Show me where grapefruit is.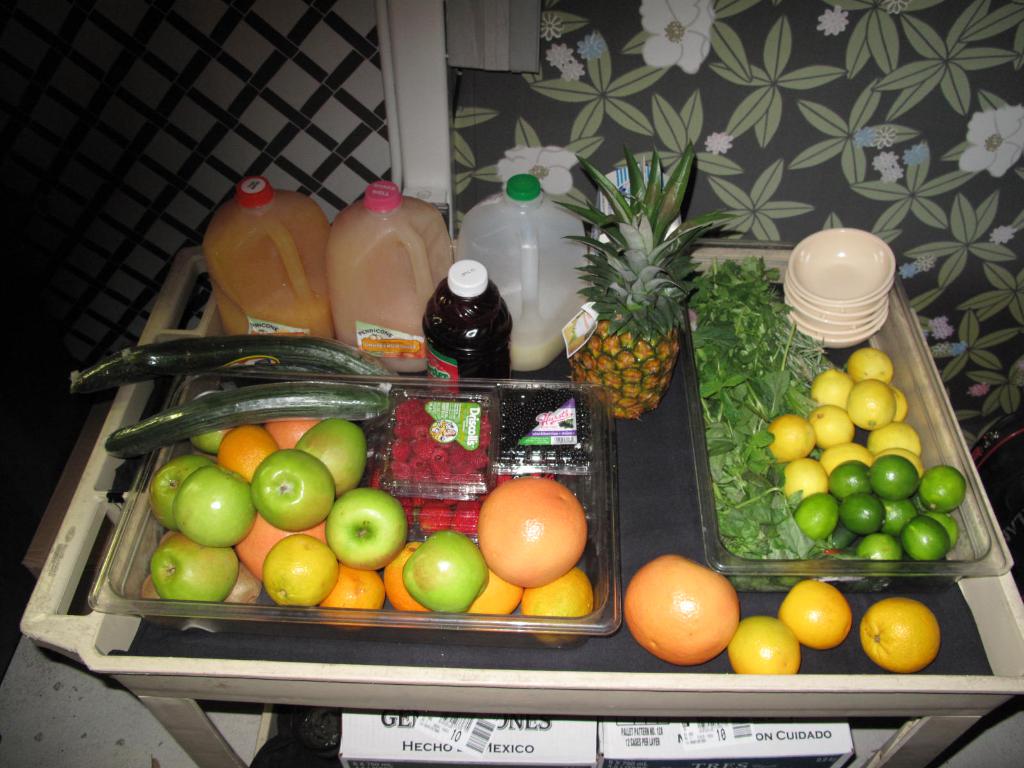
grapefruit is at select_region(771, 577, 850, 646).
